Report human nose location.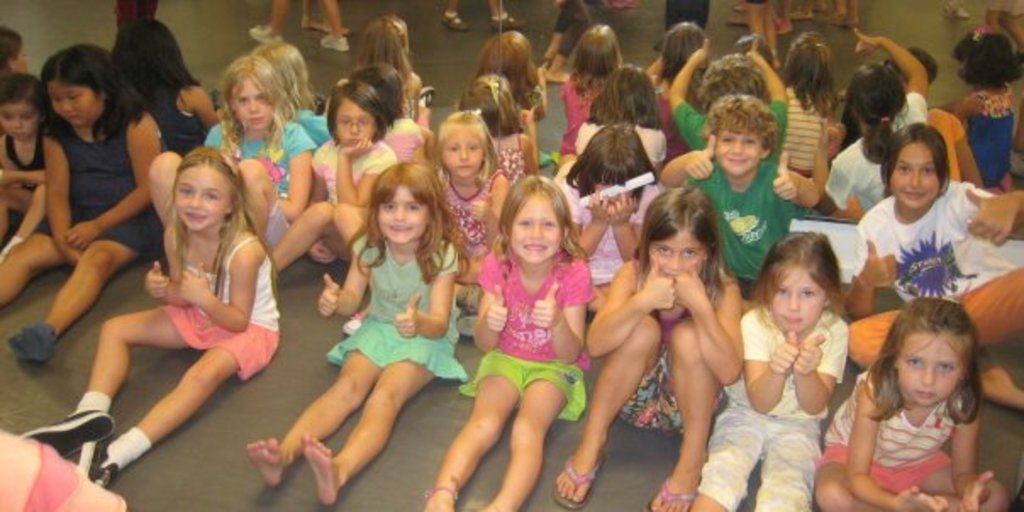
Report: detection(459, 147, 470, 159).
